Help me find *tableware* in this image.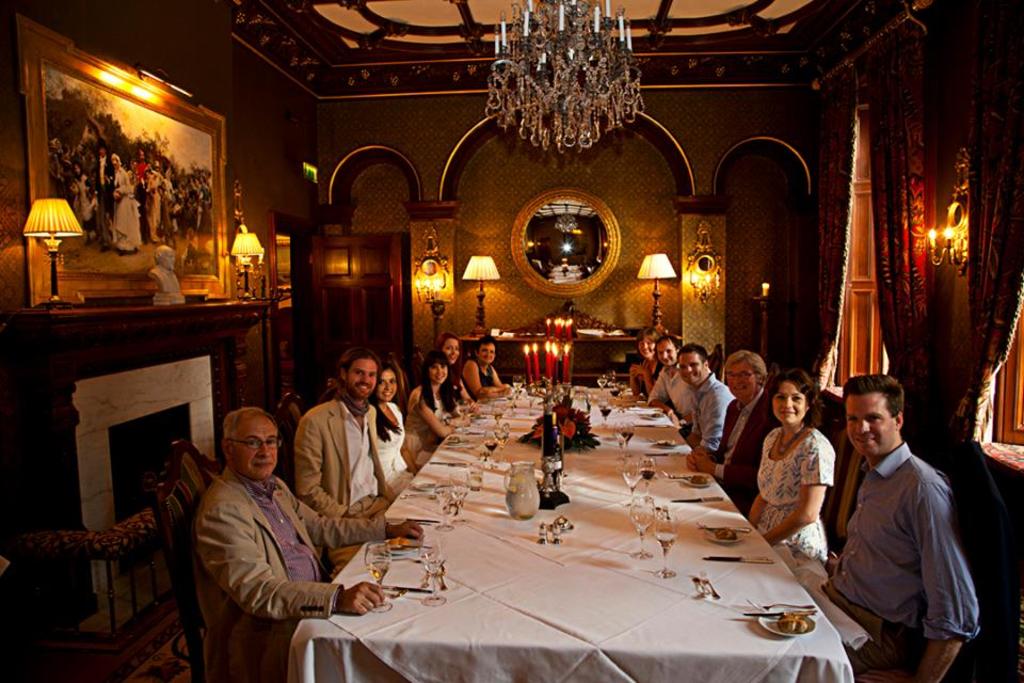
Found it: {"x1": 582, "y1": 392, "x2": 592, "y2": 415}.
